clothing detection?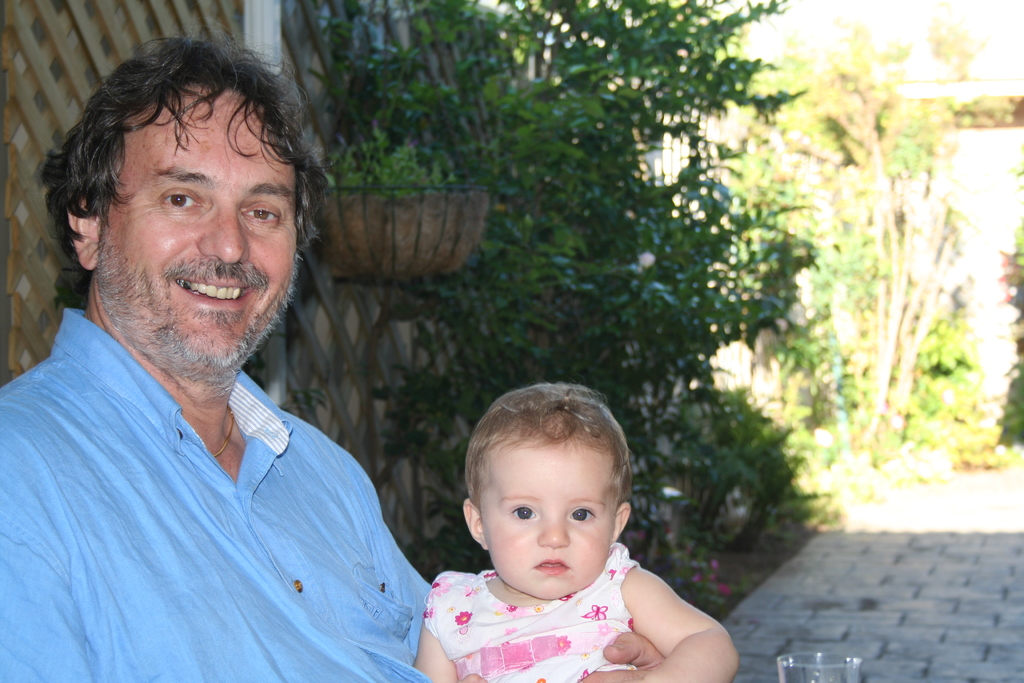
(left=5, top=288, right=422, bottom=669)
